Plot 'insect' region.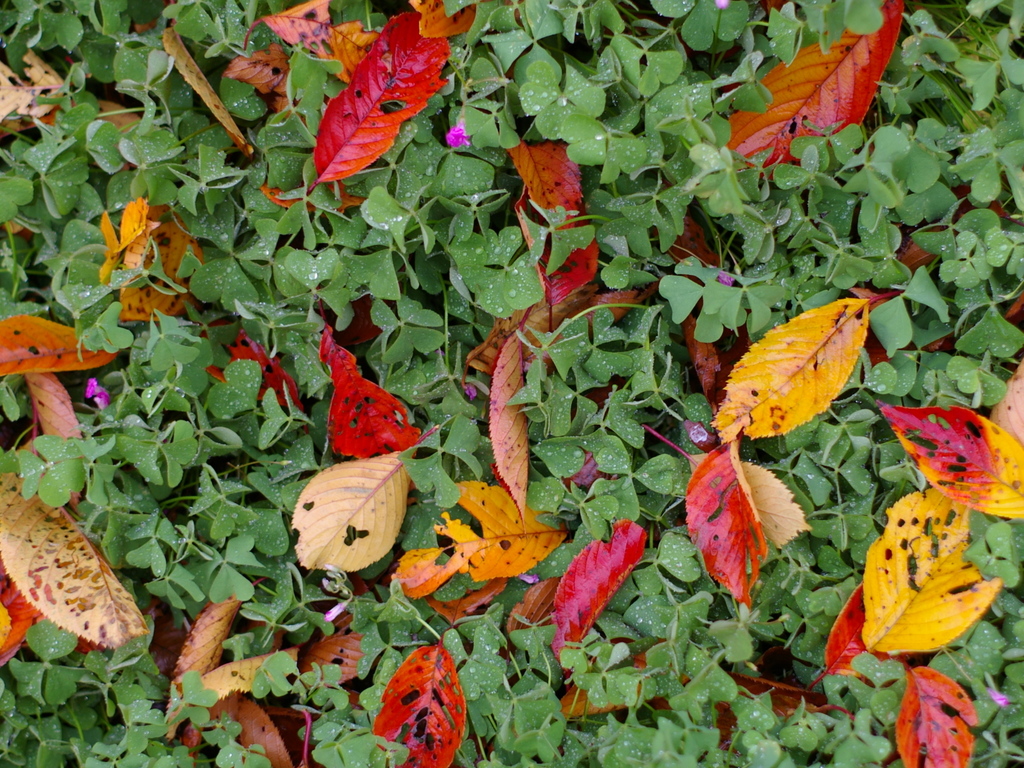
Plotted at [684, 419, 717, 453].
